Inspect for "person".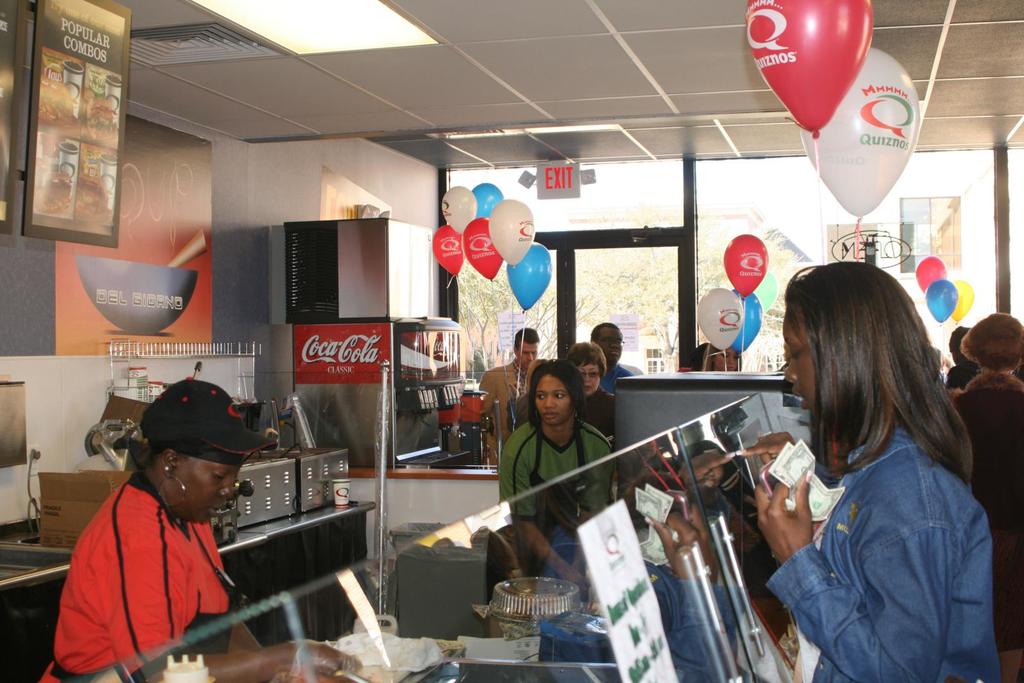
Inspection: region(591, 321, 634, 398).
